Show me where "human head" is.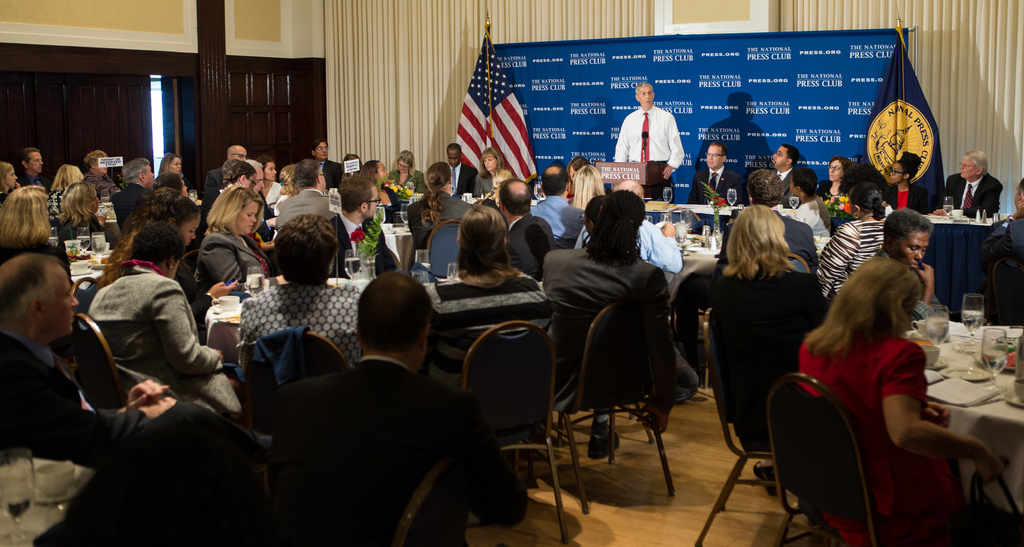
"human head" is at l=847, t=184, r=884, b=216.
